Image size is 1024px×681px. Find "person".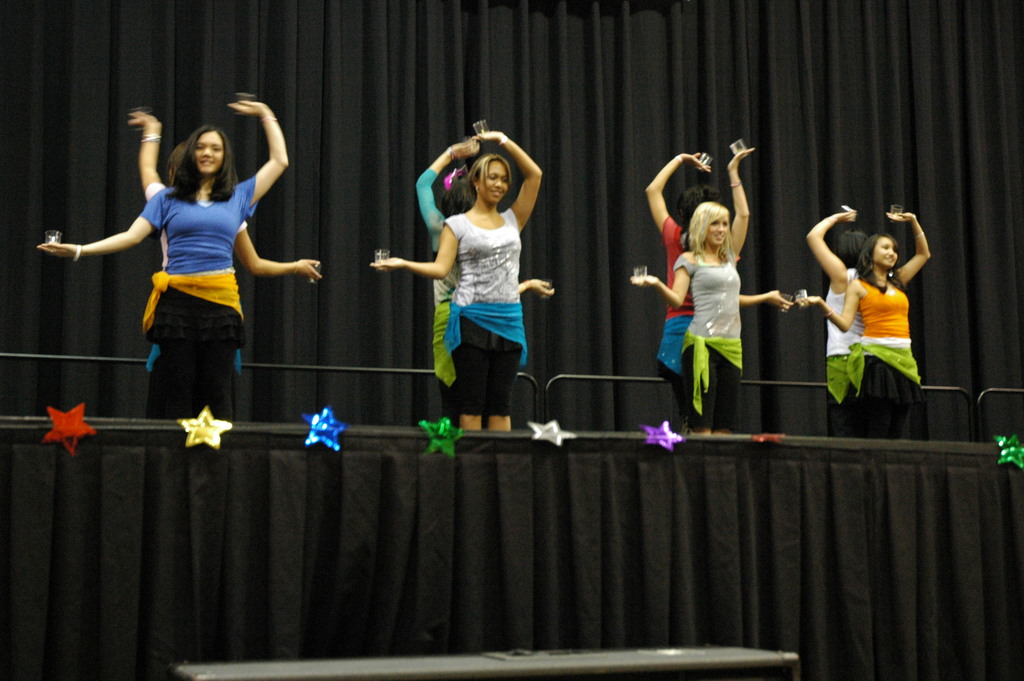
<region>628, 144, 751, 434</region>.
